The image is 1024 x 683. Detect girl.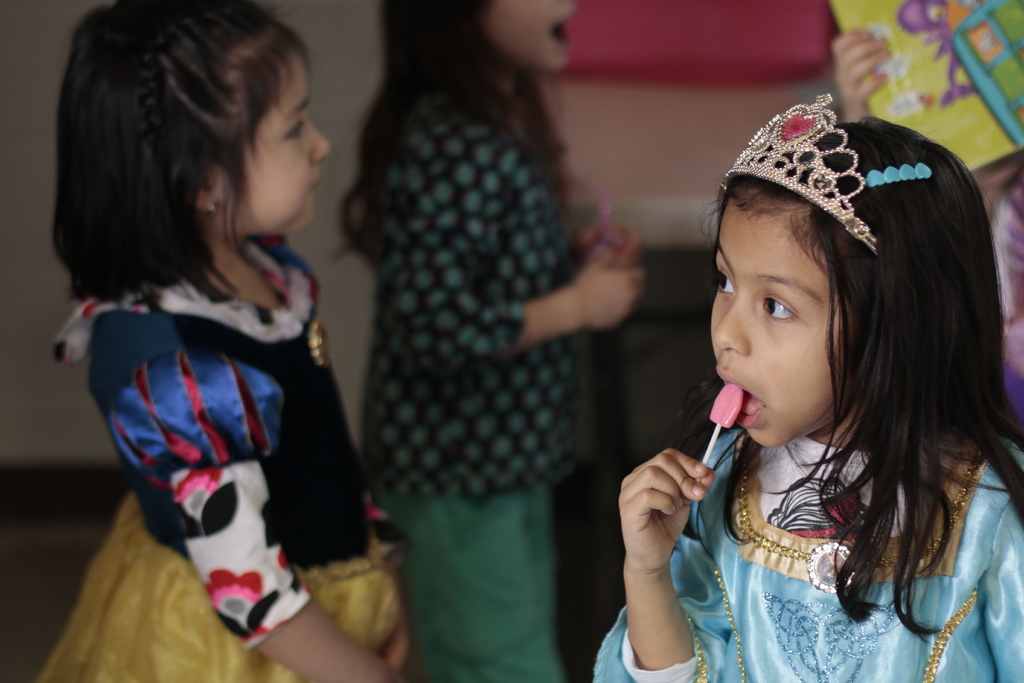
Detection: bbox=(36, 0, 420, 682).
